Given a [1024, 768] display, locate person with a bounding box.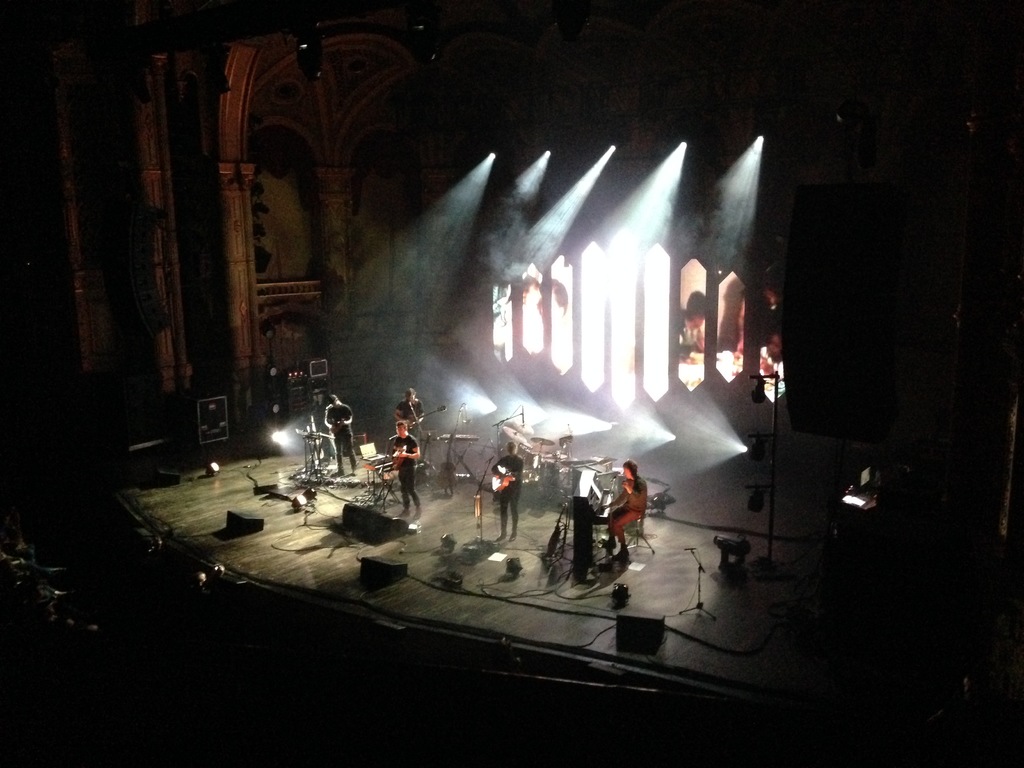
Located: <box>759,328,785,390</box>.
